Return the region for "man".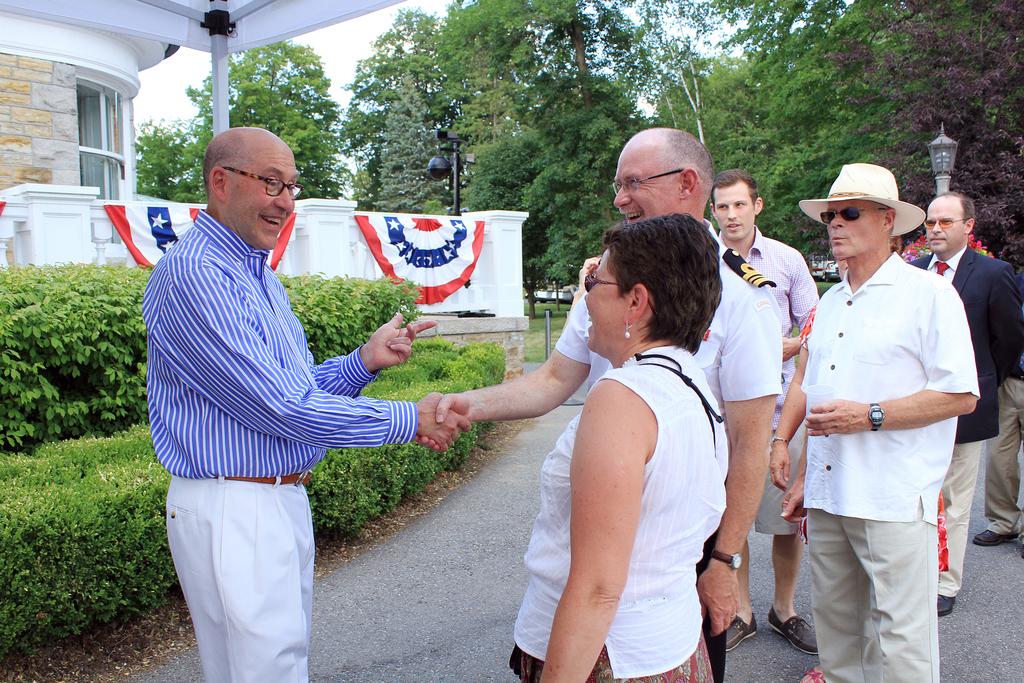
bbox=[778, 133, 983, 668].
